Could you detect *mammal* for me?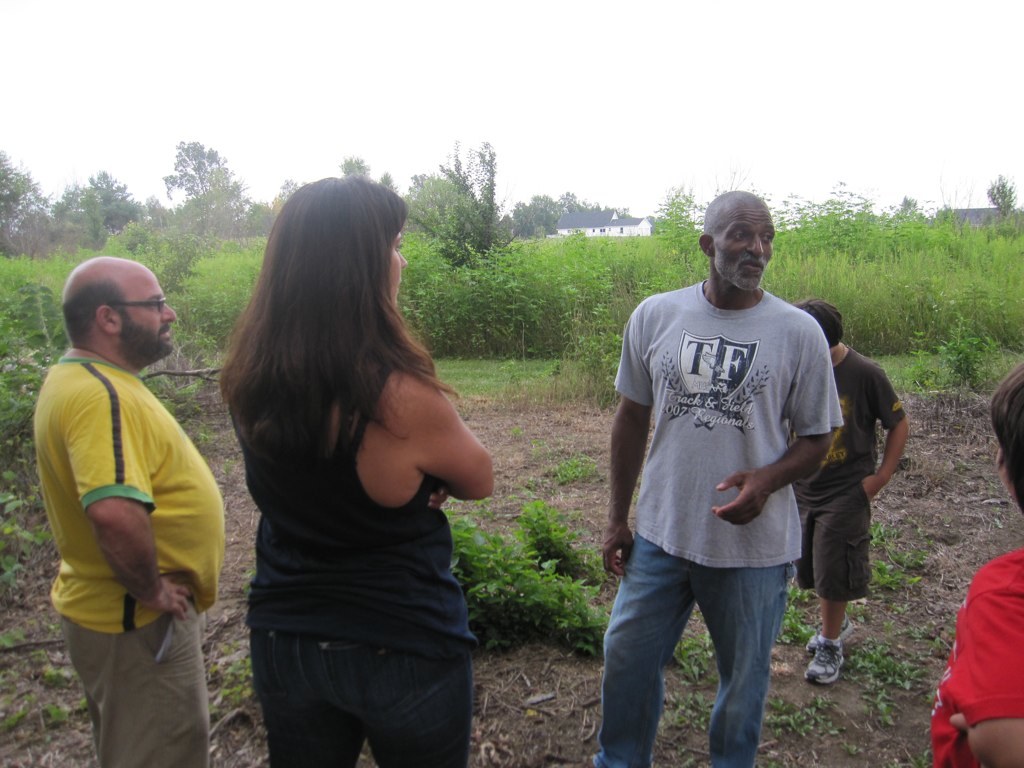
Detection result: BBox(932, 357, 1023, 767).
